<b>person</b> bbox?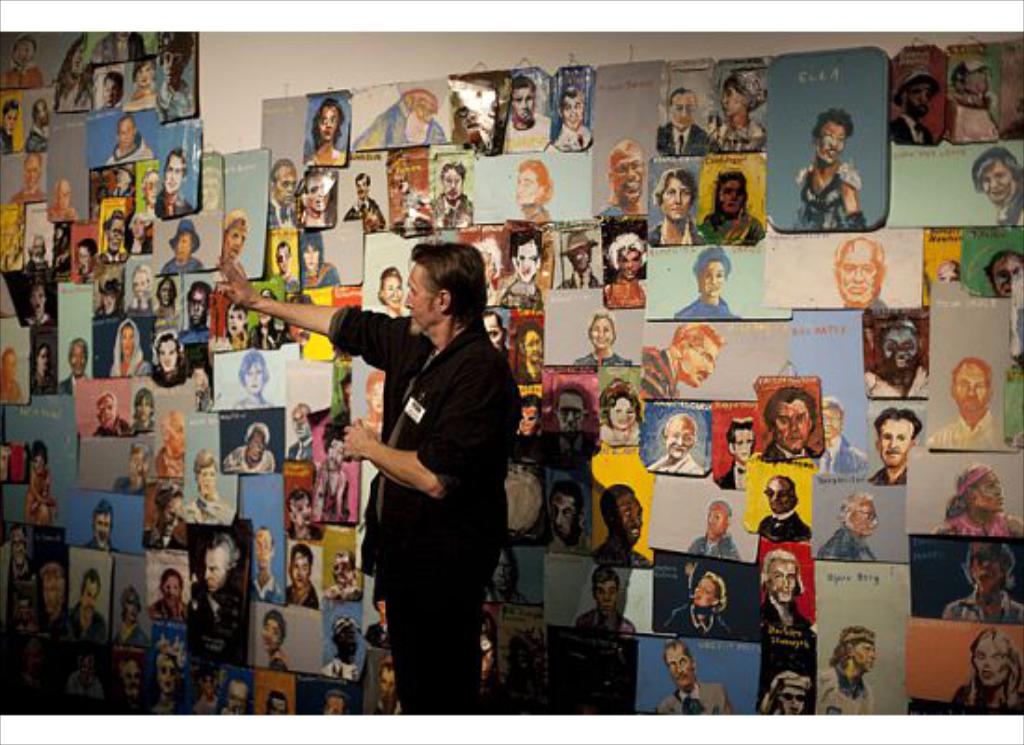
[x1=862, y1=404, x2=920, y2=484]
